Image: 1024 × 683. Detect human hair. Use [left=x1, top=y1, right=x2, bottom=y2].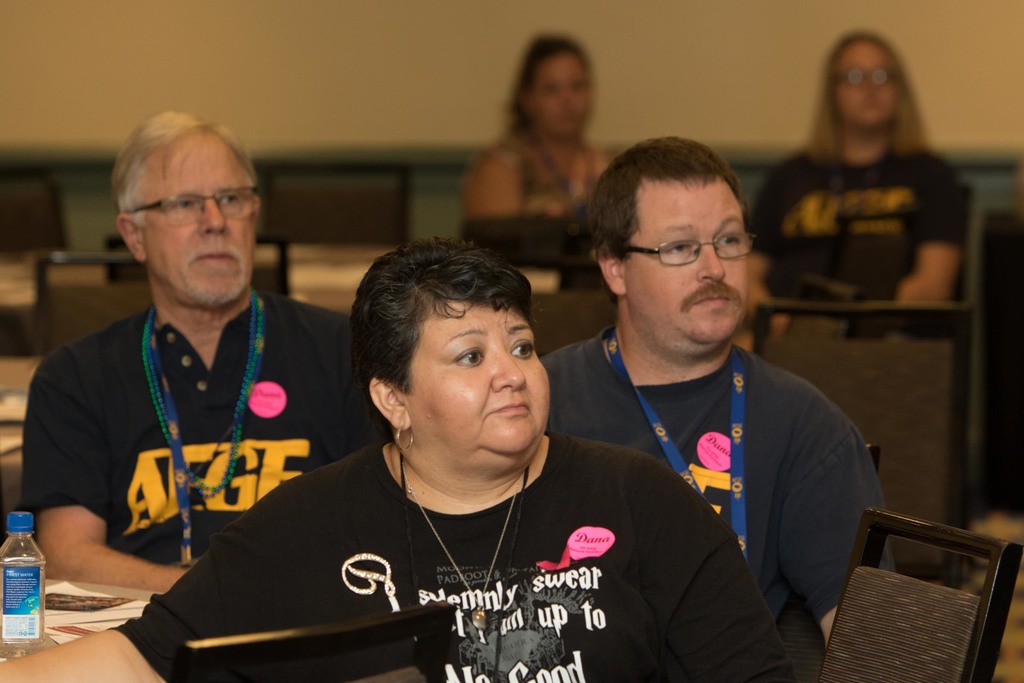
[left=104, top=110, right=257, bottom=227].
